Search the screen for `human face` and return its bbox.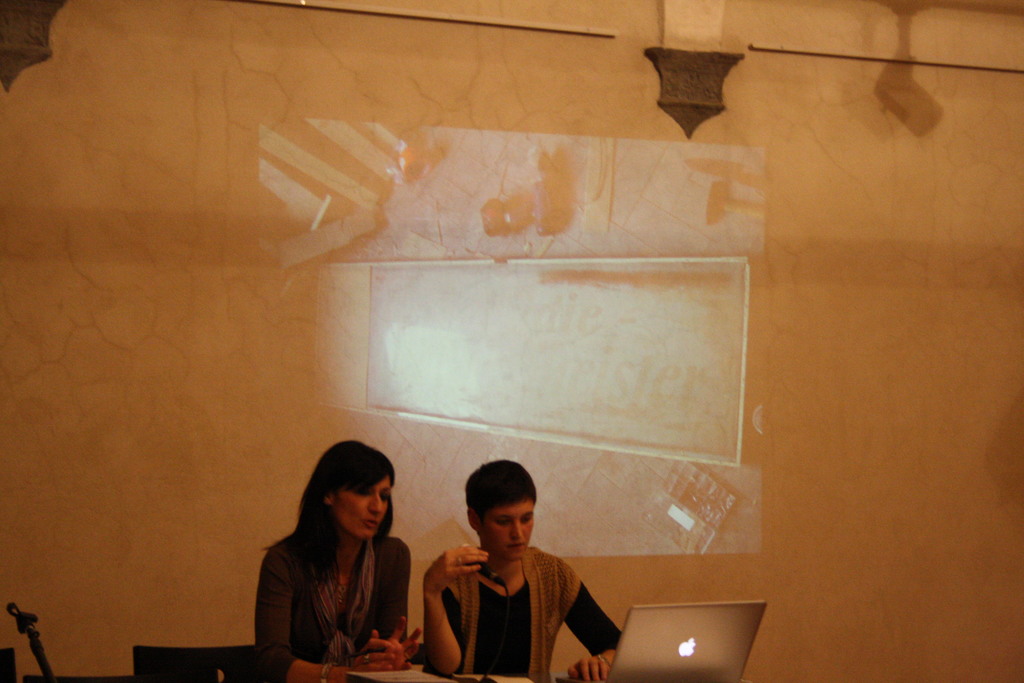
Found: 339/472/399/543.
